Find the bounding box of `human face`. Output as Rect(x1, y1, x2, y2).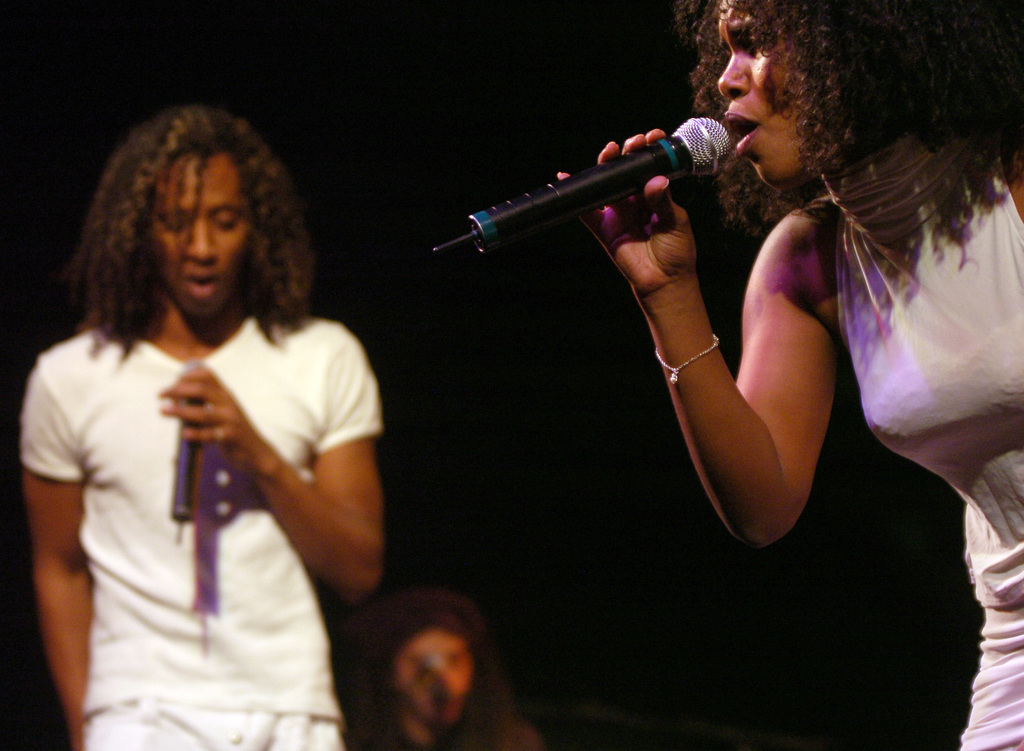
Rect(152, 161, 250, 317).
